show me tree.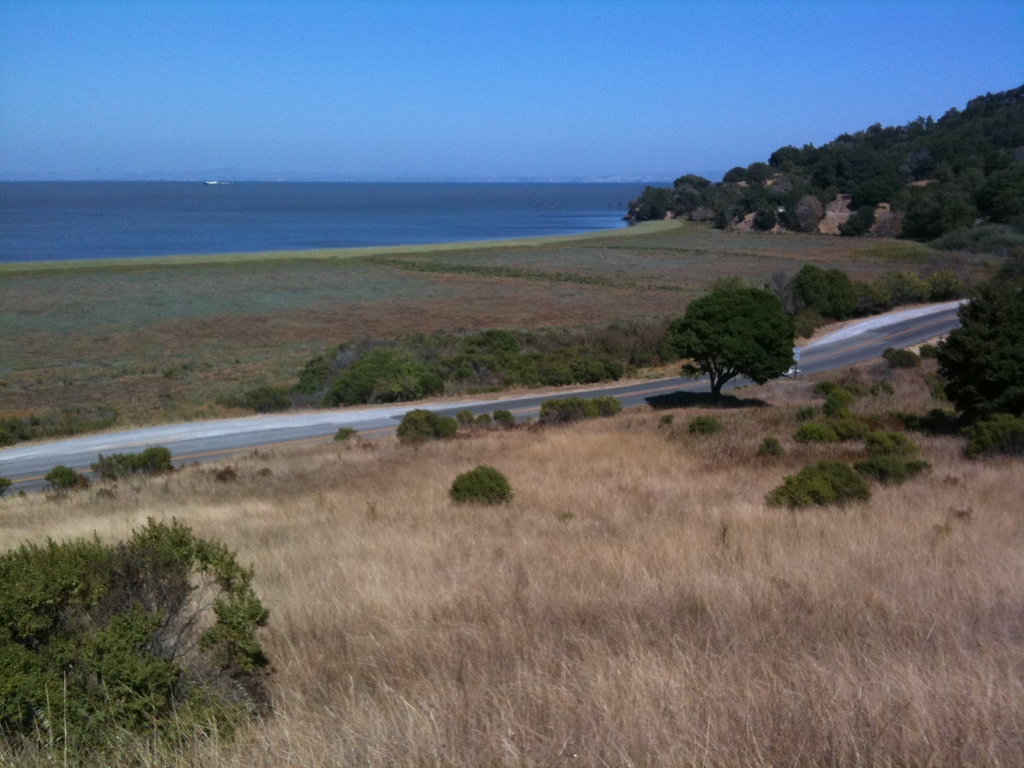
tree is here: [left=0, top=519, right=268, bottom=767].
